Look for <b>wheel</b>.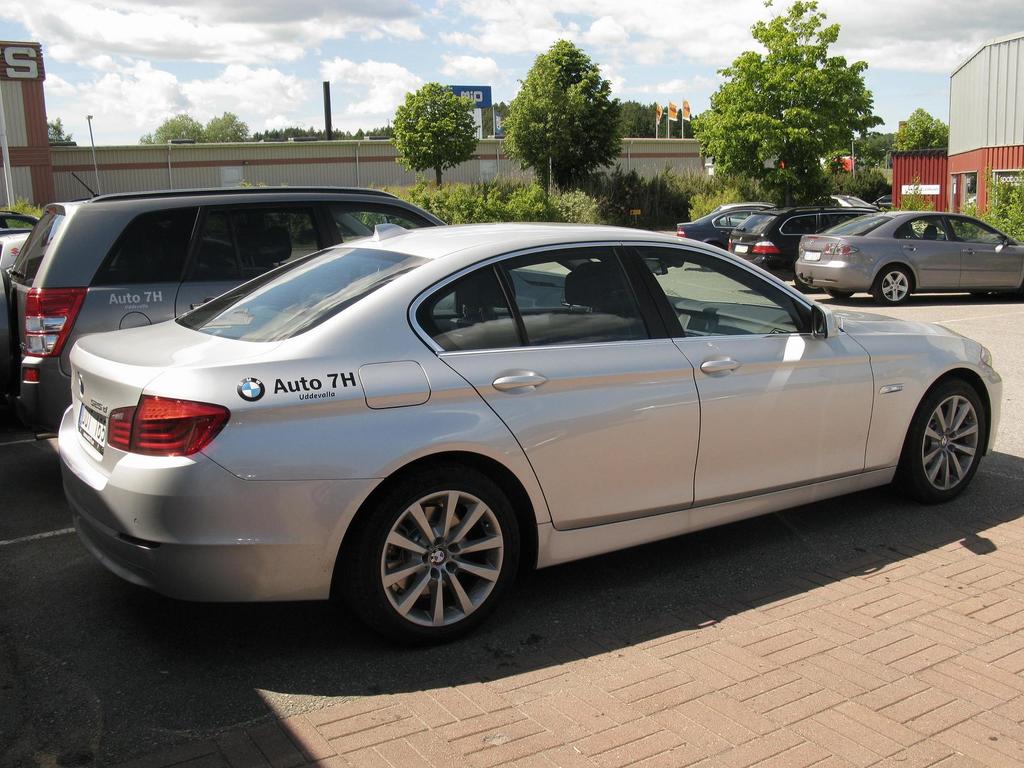
Found: box(822, 288, 851, 301).
